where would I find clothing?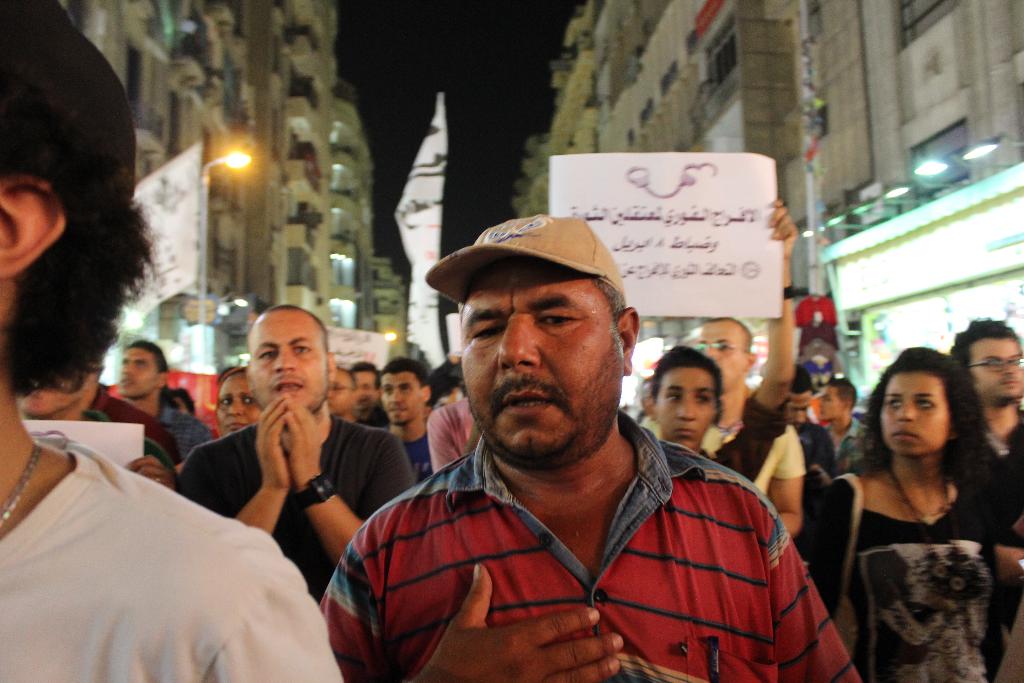
At 0/439/346/682.
